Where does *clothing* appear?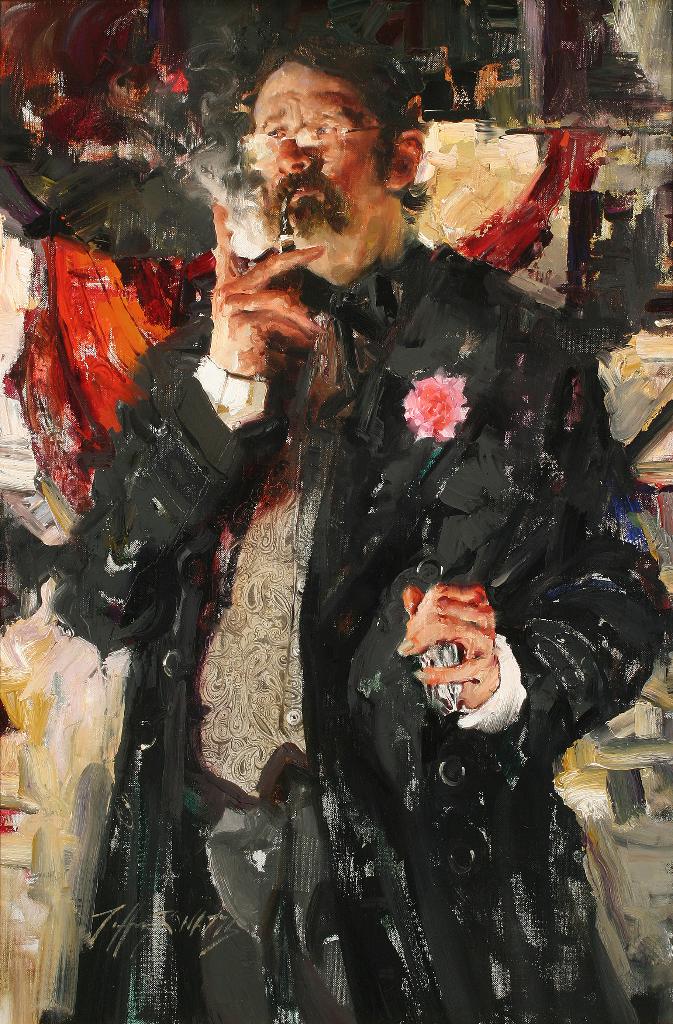
Appears at Rect(47, 230, 669, 1022).
